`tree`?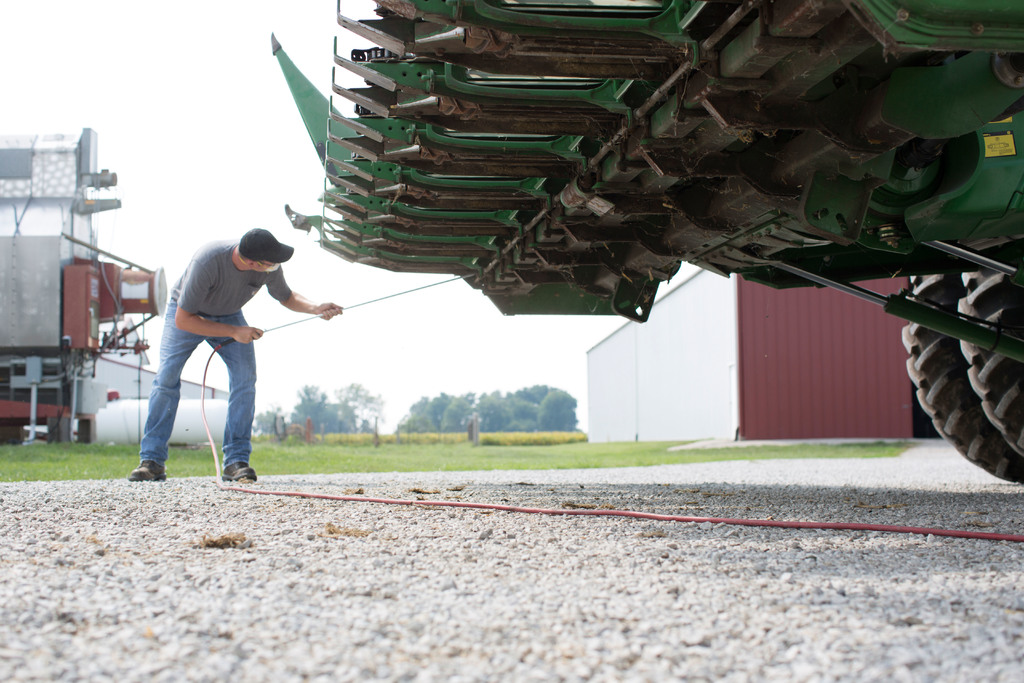
BBox(257, 403, 283, 436)
